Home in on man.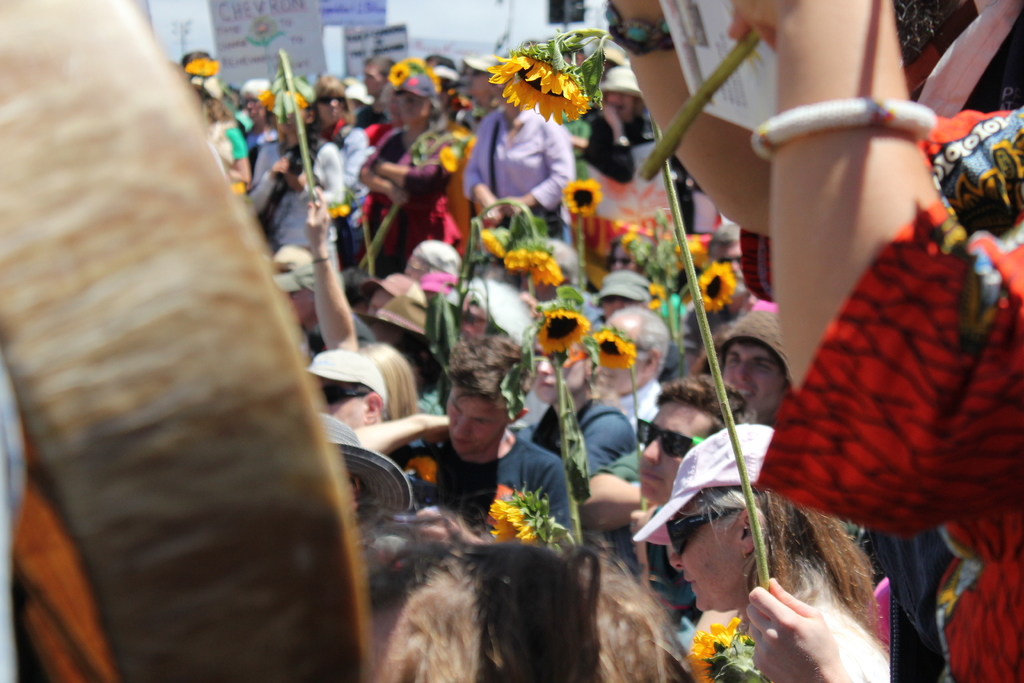
Homed in at select_region(303, 186, 436, 406).
